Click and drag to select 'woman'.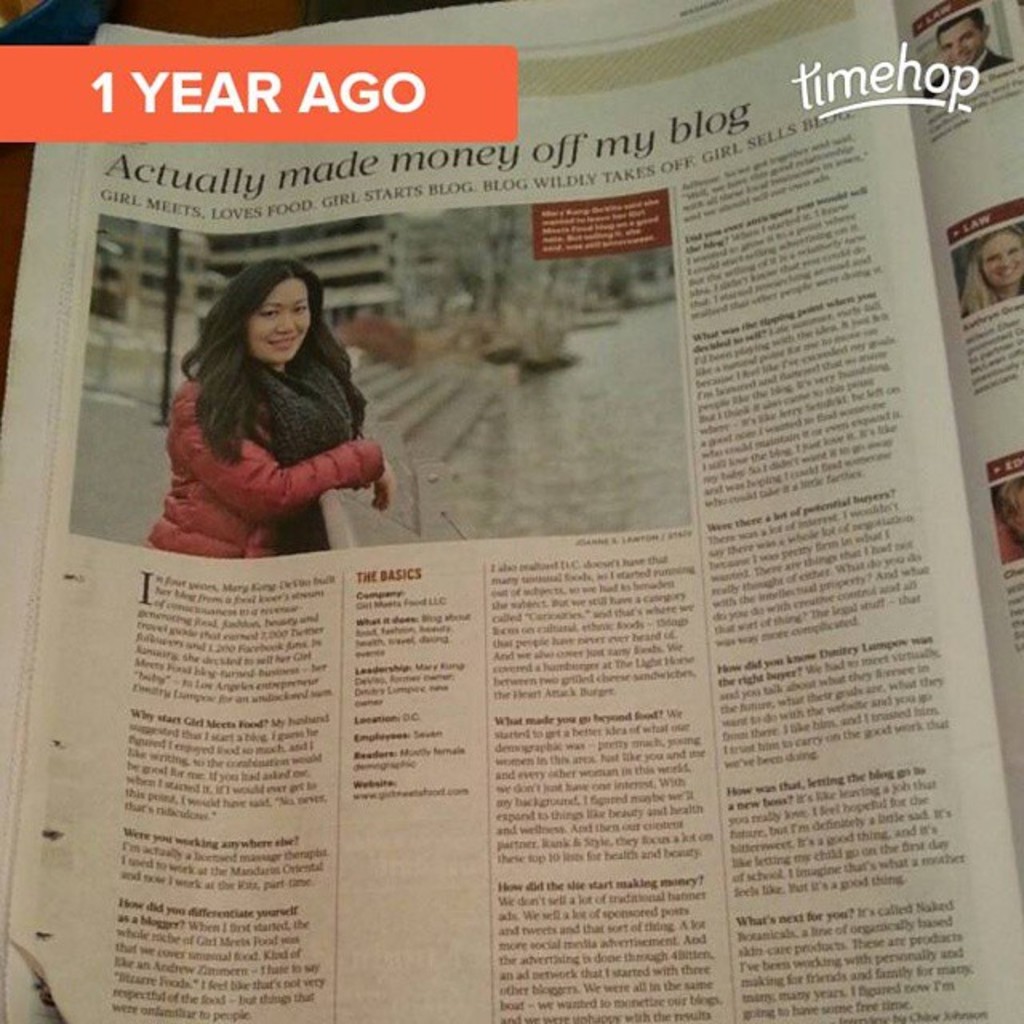
Selection: [133,237,402,566].
